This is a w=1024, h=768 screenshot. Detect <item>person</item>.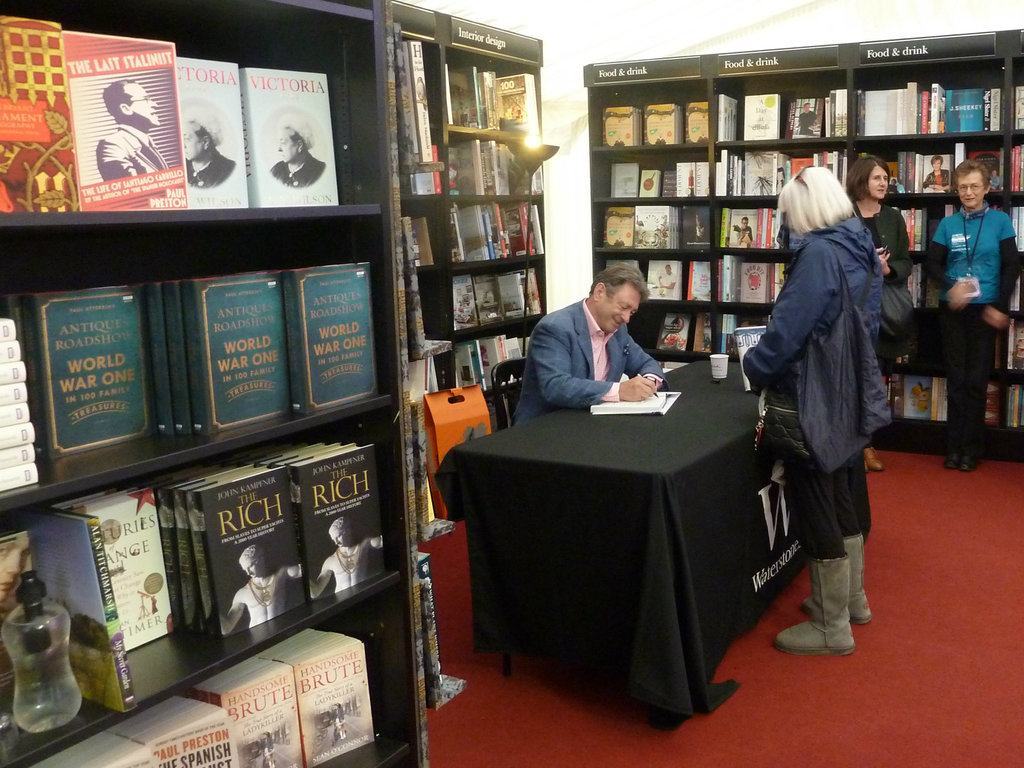
88,77,168,181.
